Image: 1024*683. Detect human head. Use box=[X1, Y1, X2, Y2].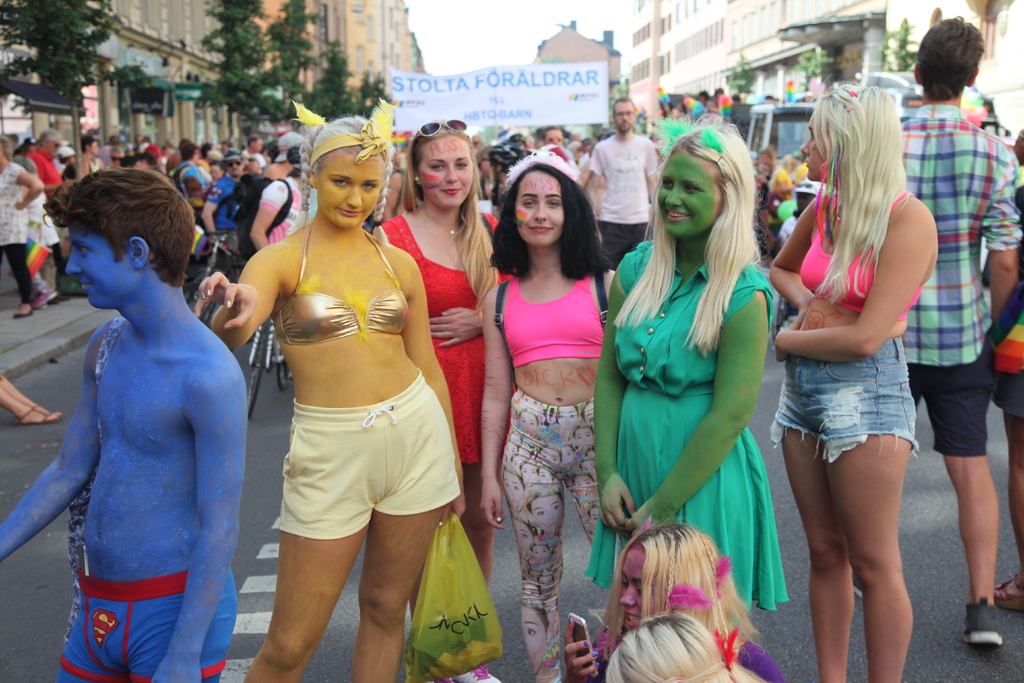
box=[479, 143, 527, 199].
